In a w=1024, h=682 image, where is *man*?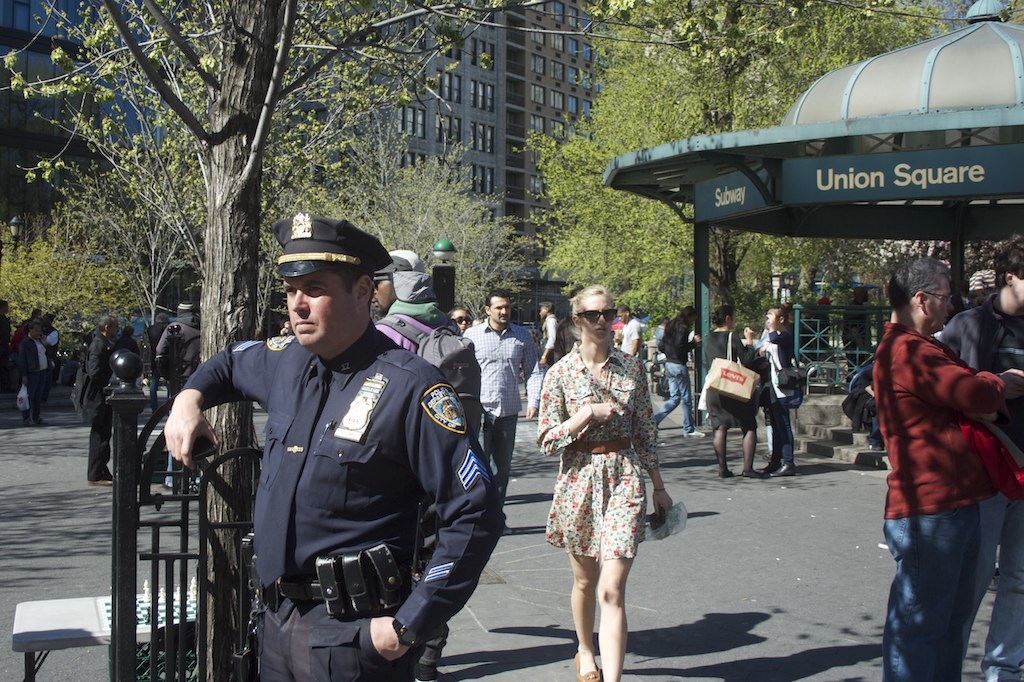
[537,300,559,365].
